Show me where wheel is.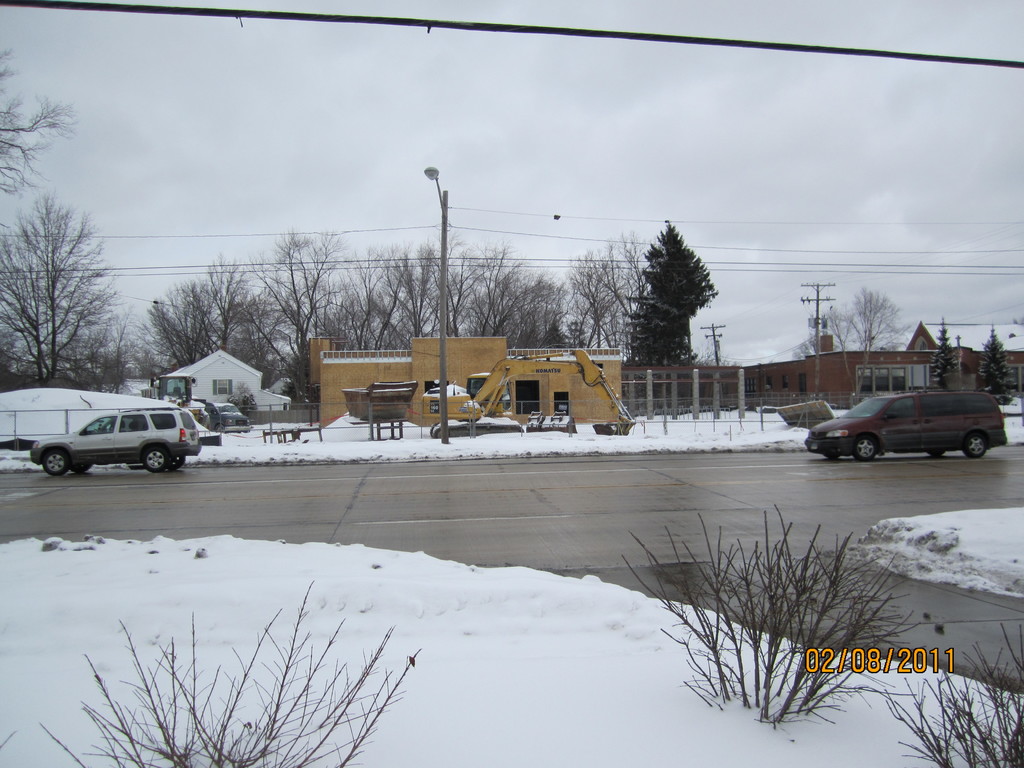
wheel is at l=849, t=433, r=877, b=461.
